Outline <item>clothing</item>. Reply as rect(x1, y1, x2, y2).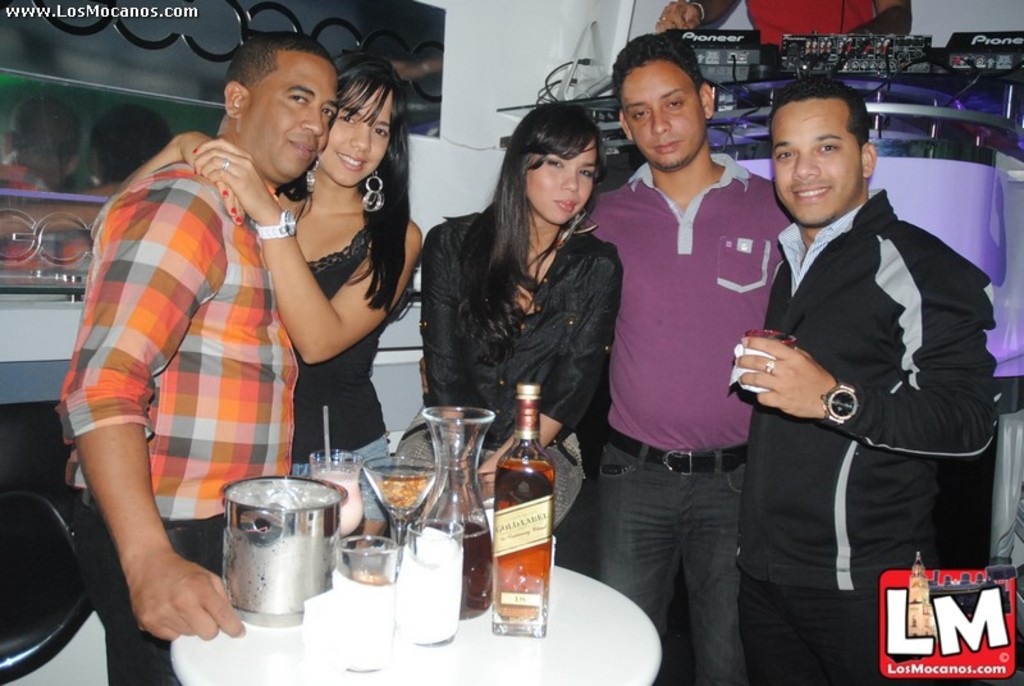
rect(577, 152, 795, 685).
